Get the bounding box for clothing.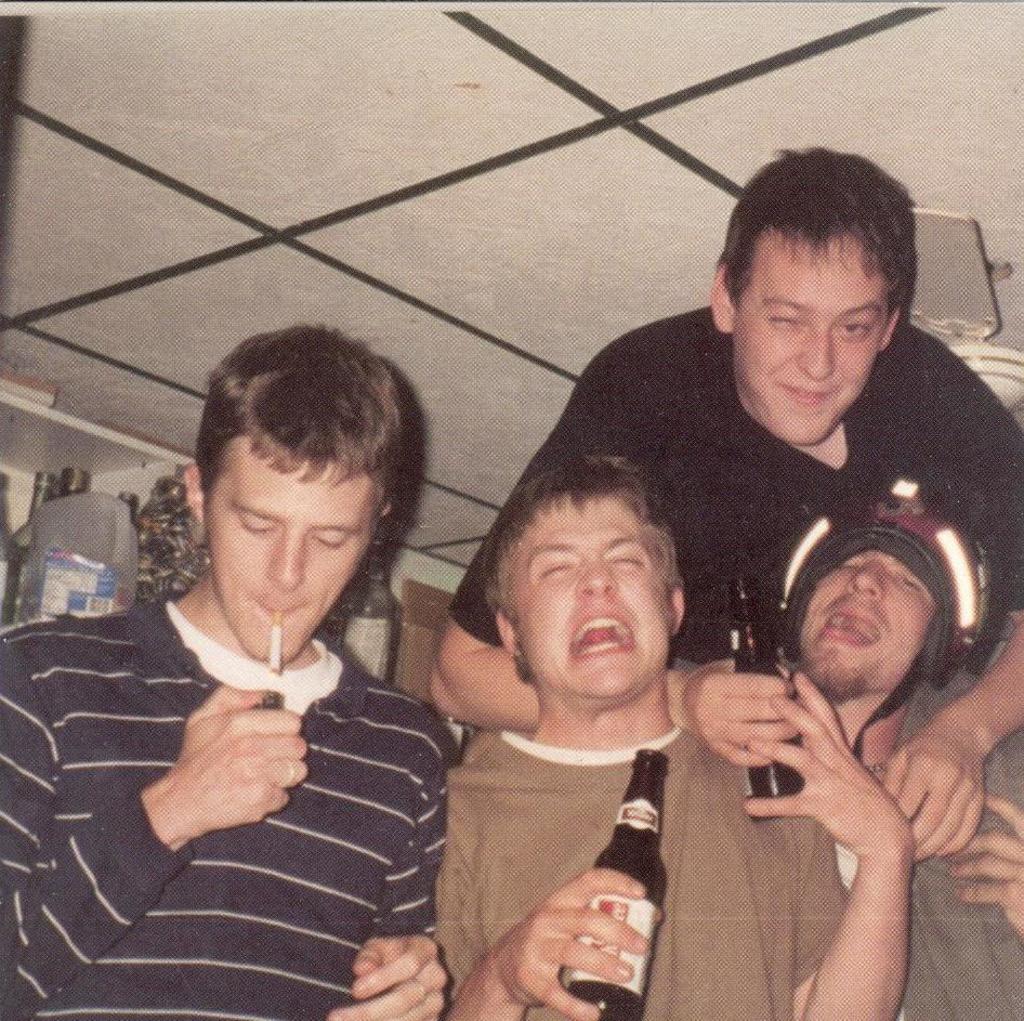
(left=836, top=762, right=1023, bottom=1020).
